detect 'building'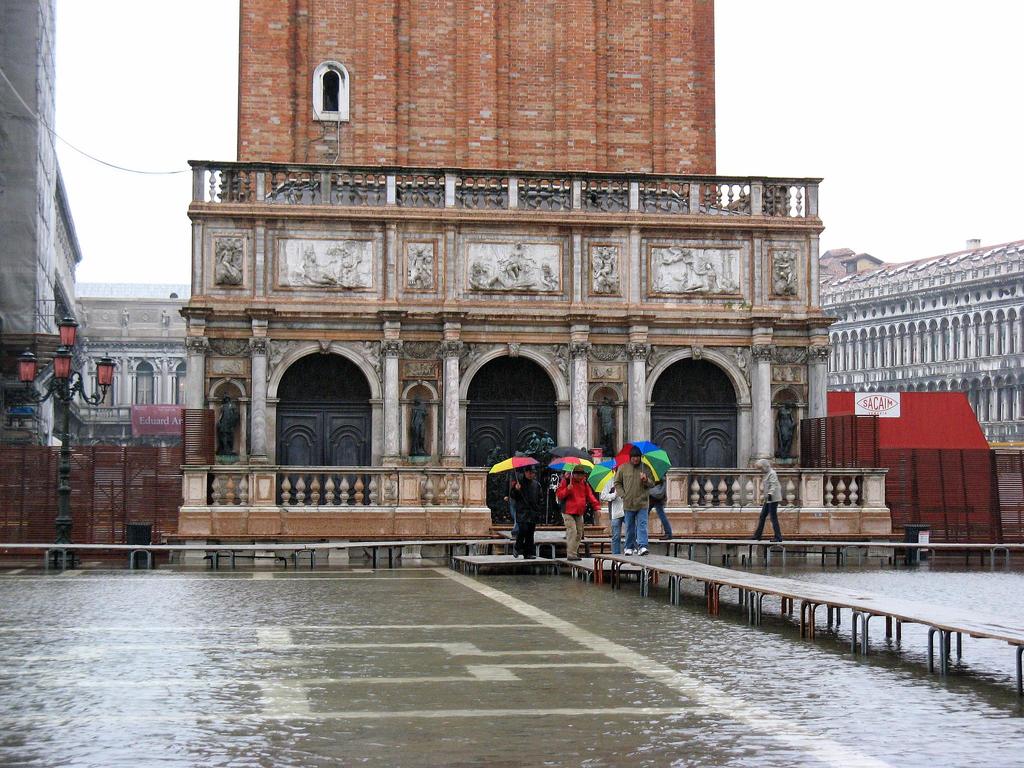
bbox=(188, 0, 835, 565)
